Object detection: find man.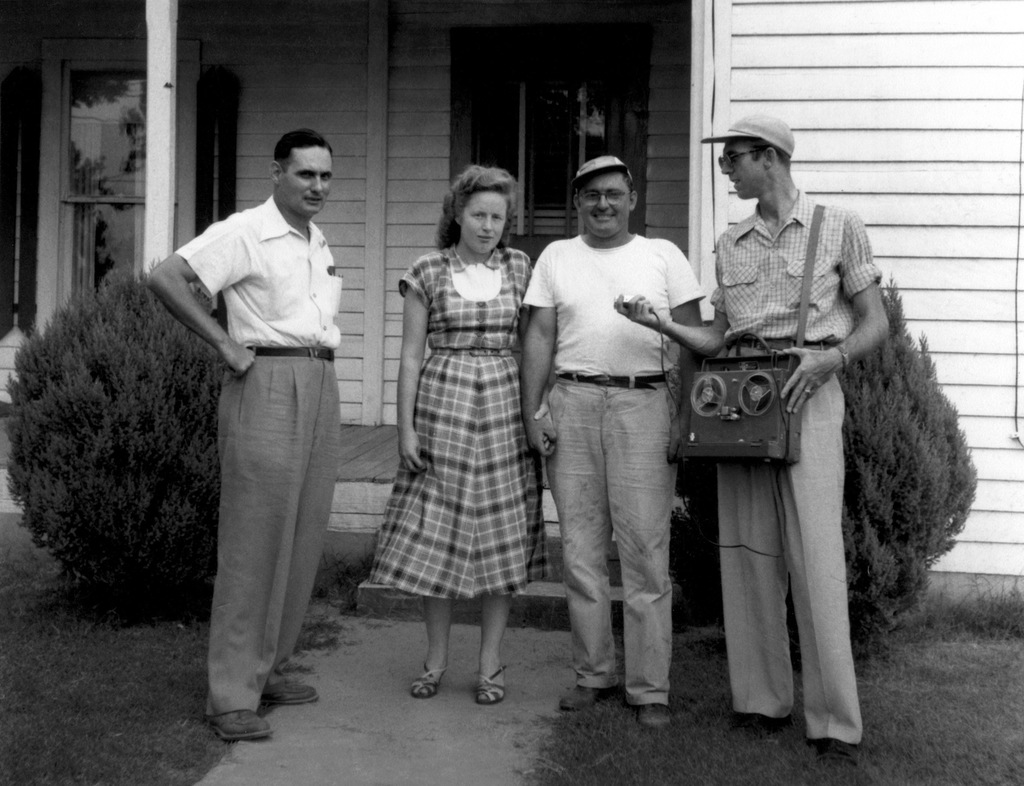
left=618, top=111, right=891, bottom=754.
